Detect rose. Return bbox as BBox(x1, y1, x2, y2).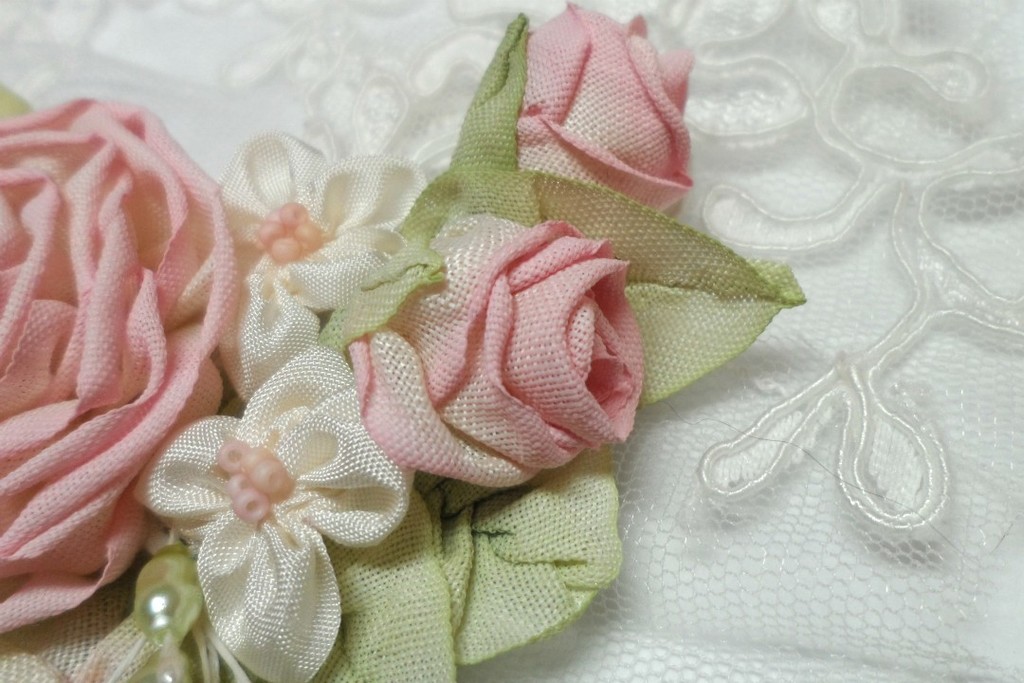
BBox(344, 213, 649, 489).
